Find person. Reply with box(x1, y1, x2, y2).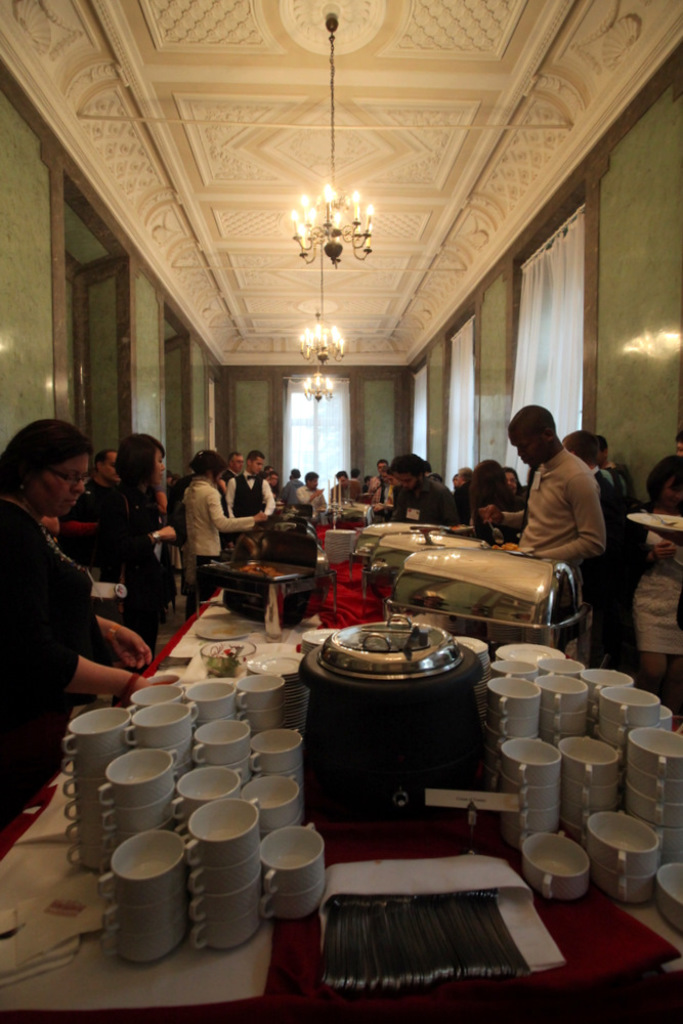
box(227, 442, 271, 519).
